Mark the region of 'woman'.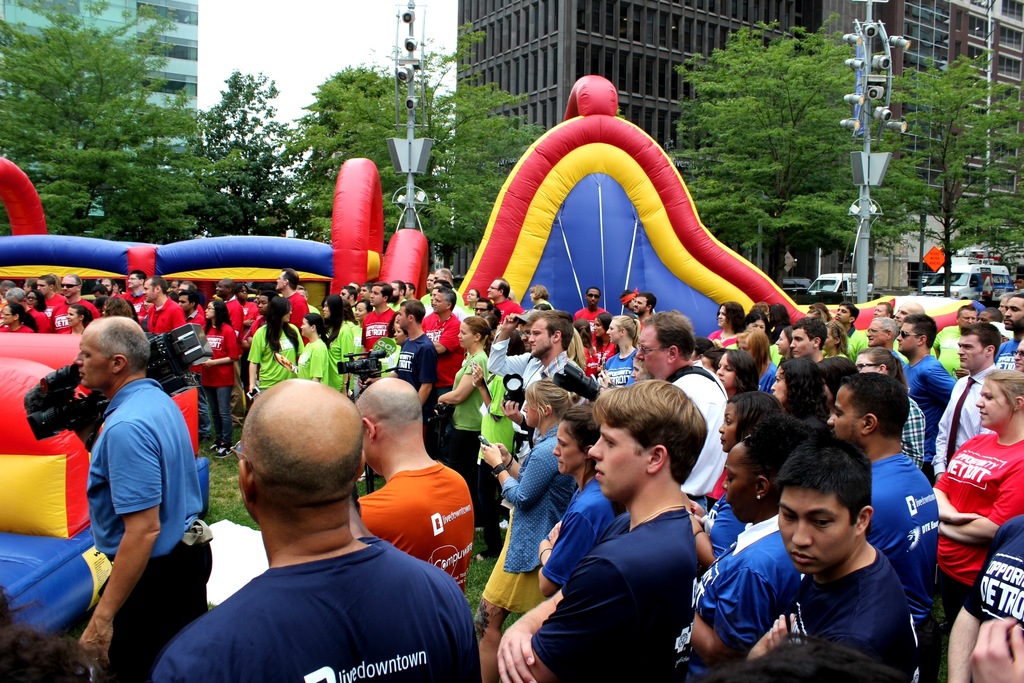
Region: Rect(474, 387, 590, 682).
